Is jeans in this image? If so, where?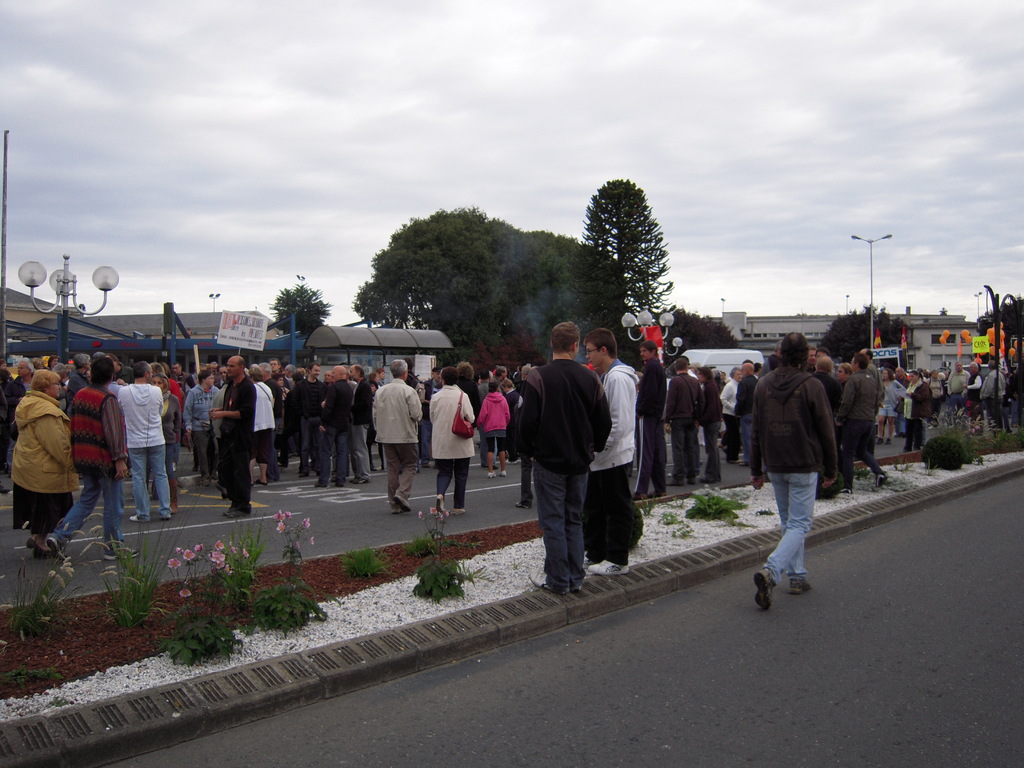
Yes, at [left=900, top=417, right=932, bottom=451].
